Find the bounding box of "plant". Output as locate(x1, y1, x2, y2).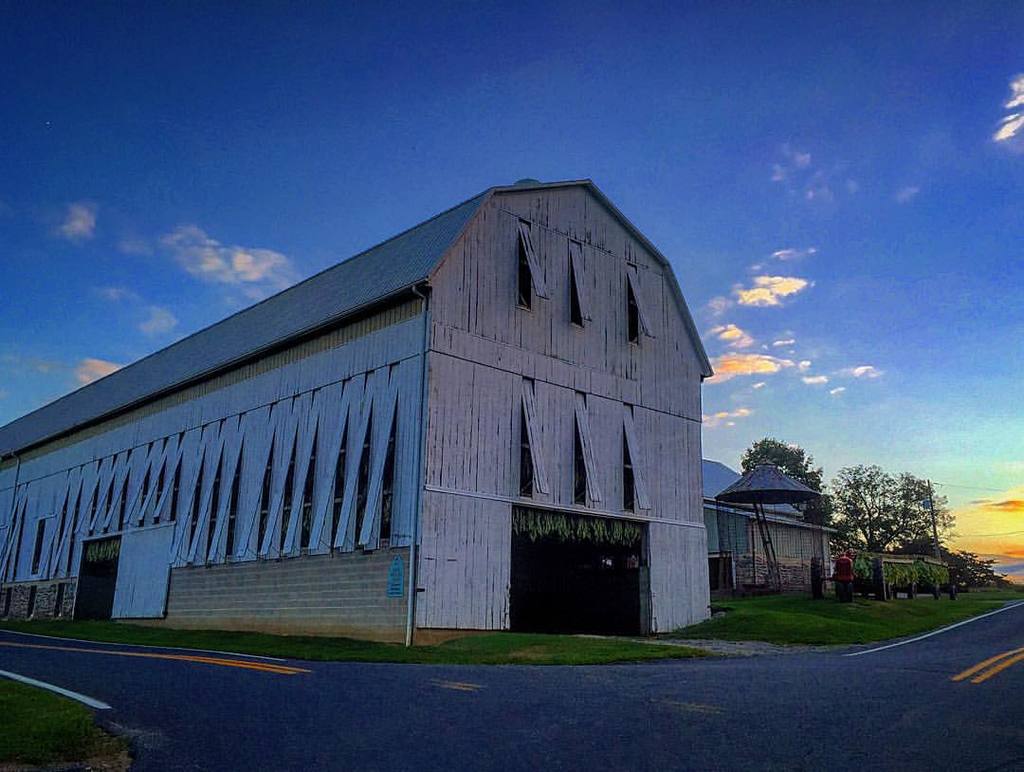
locate(858, 556, 950, 586).
